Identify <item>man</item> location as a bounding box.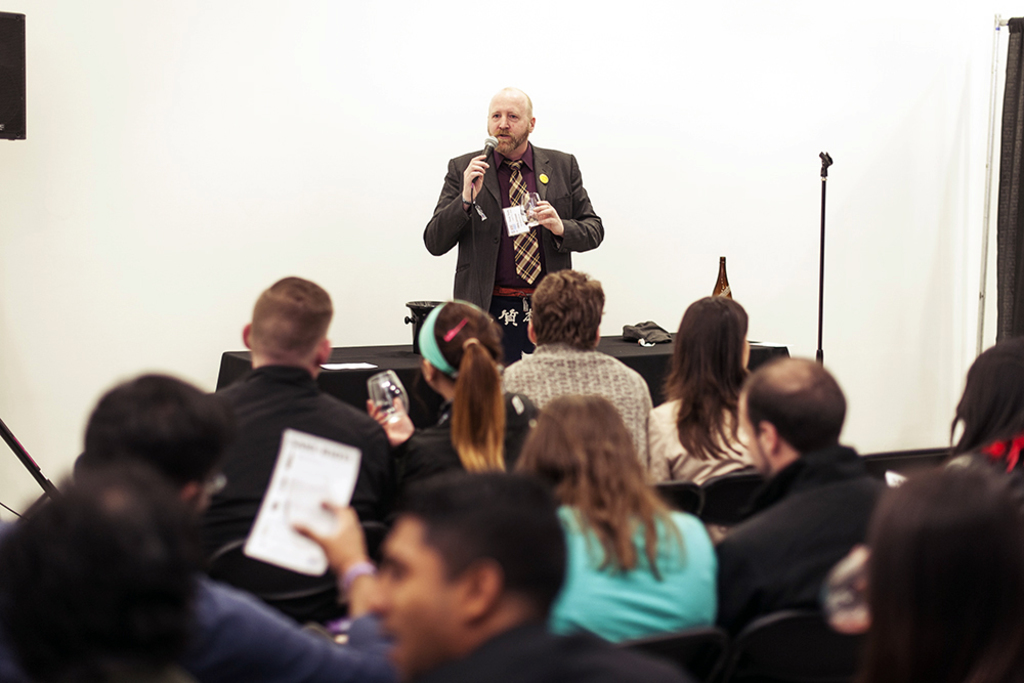
178 278 389 564.
